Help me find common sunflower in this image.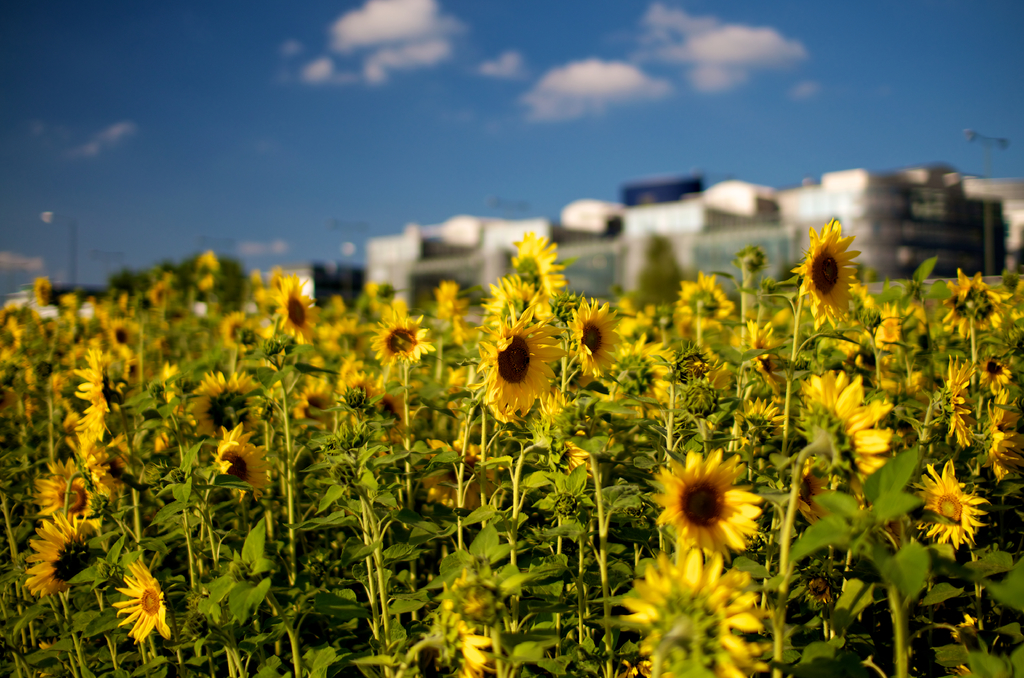
Found it: {"x1": 670, "y1": 277, "x2": 740, "y2": 339}.
